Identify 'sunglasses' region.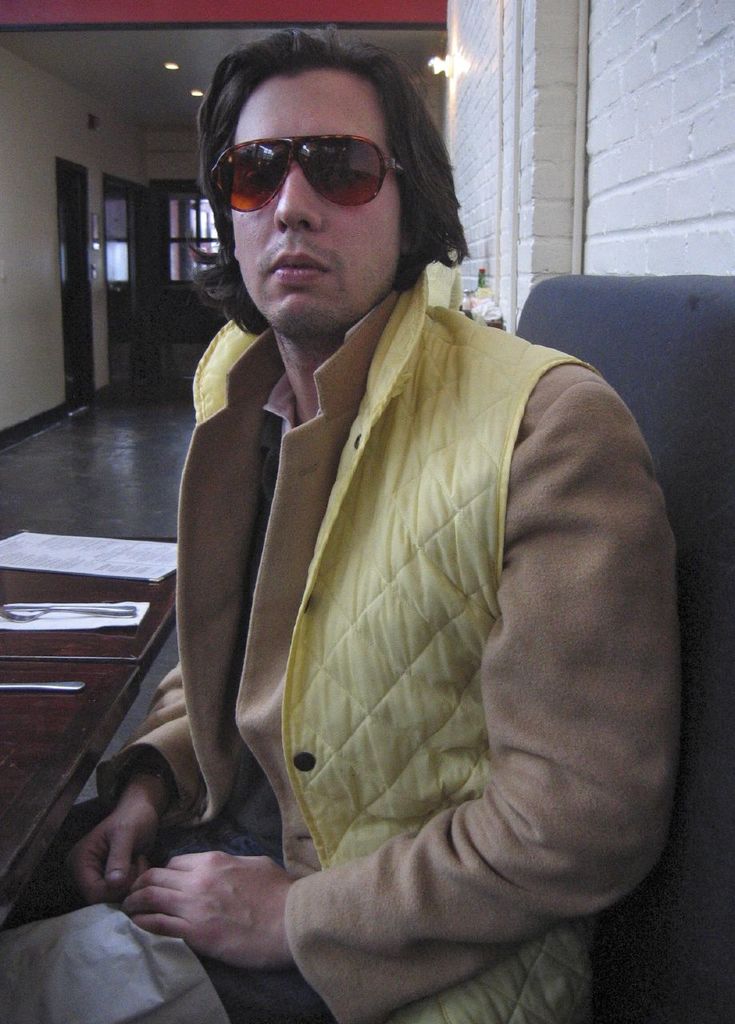
Region: <box>203,136,404,242</box>.
